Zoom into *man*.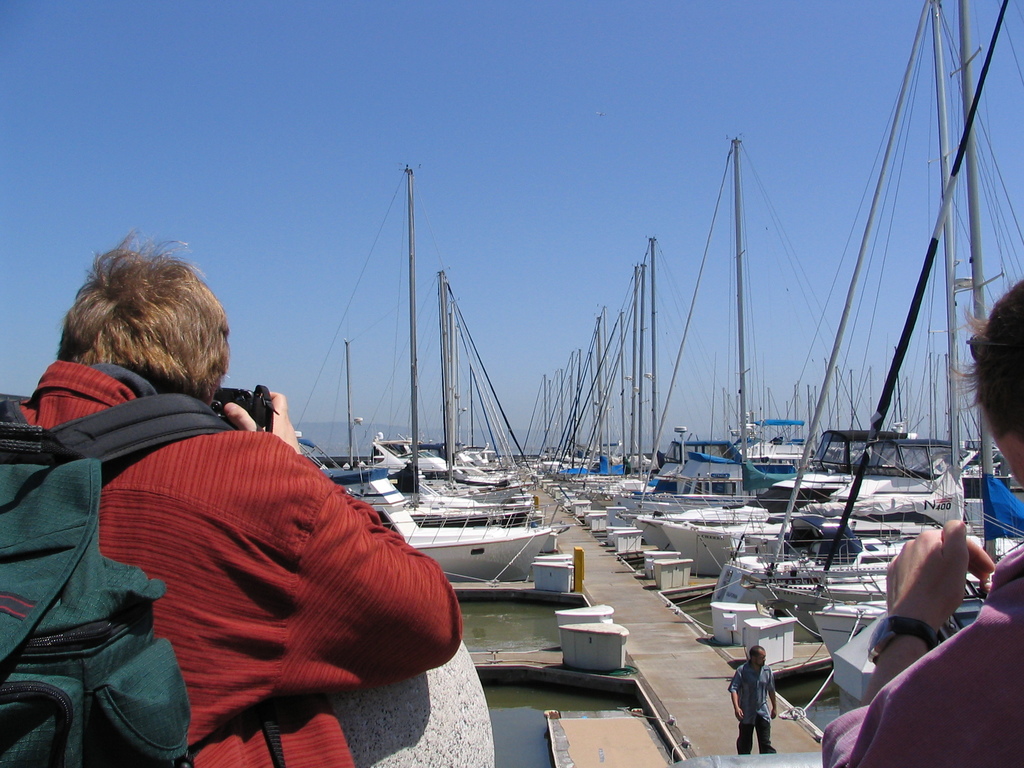
Zoom target: locate(724, 643, 780, 752).
